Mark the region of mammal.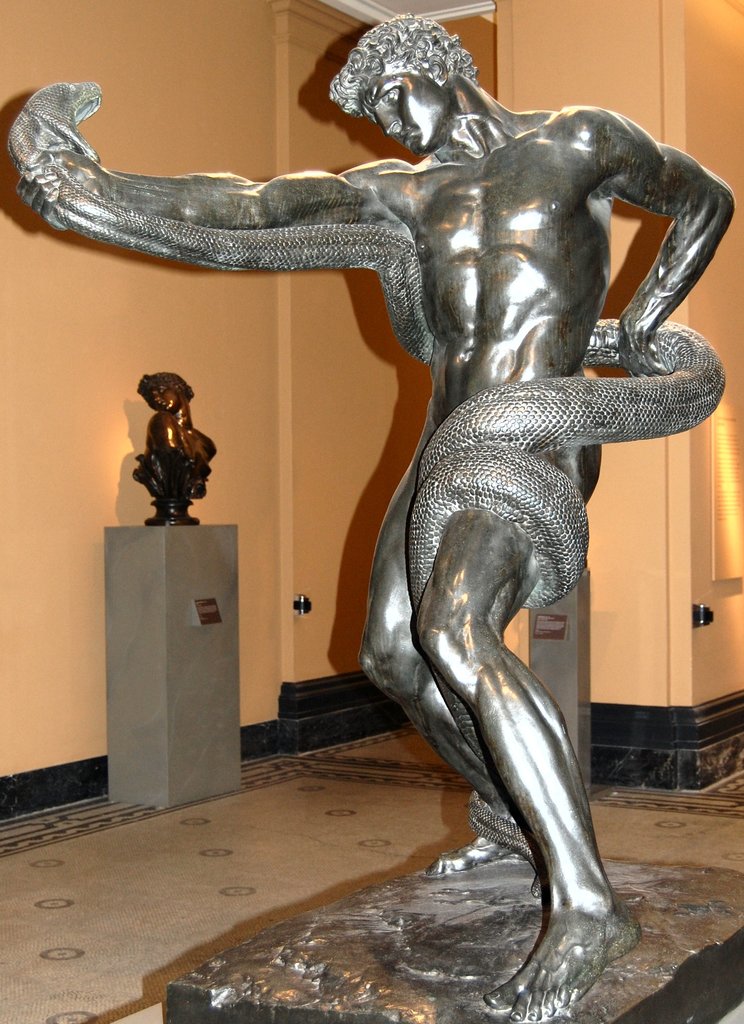
Region: x1=7, y1=19, x2=736, y2=1023.
